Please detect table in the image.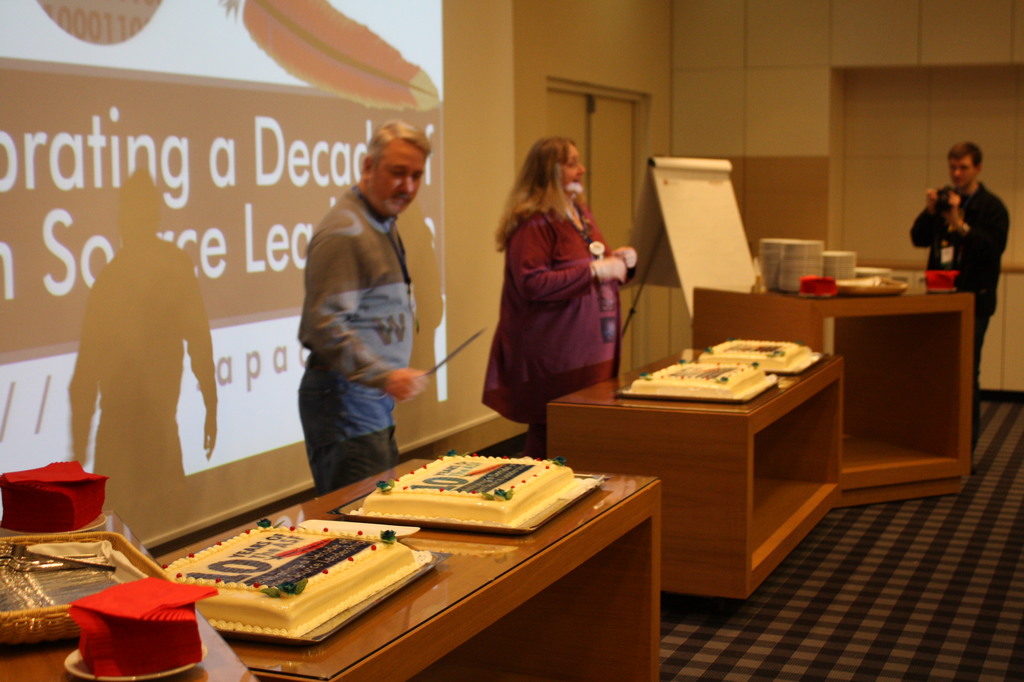
(150,409,668,681).
